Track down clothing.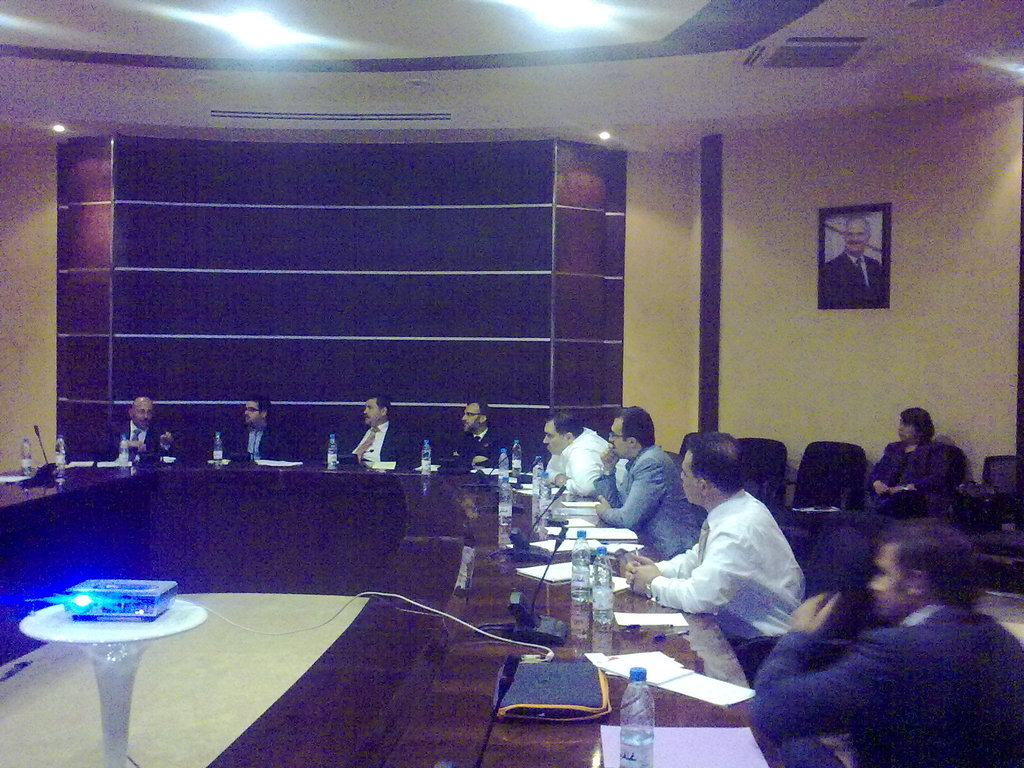
Tracked to 223 415 295 465.
